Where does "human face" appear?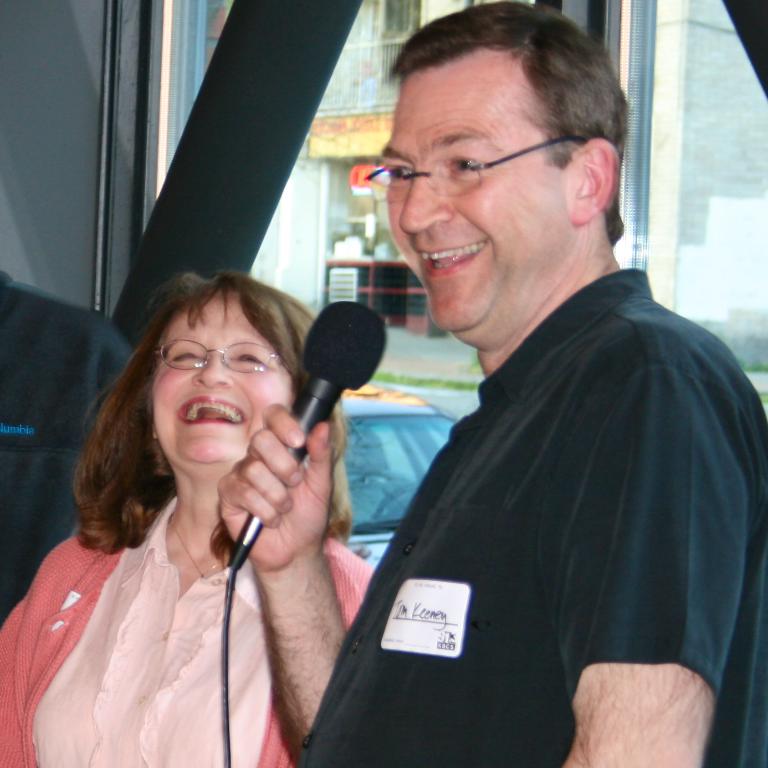
Appears at crop(153, 284, 292, 467).
